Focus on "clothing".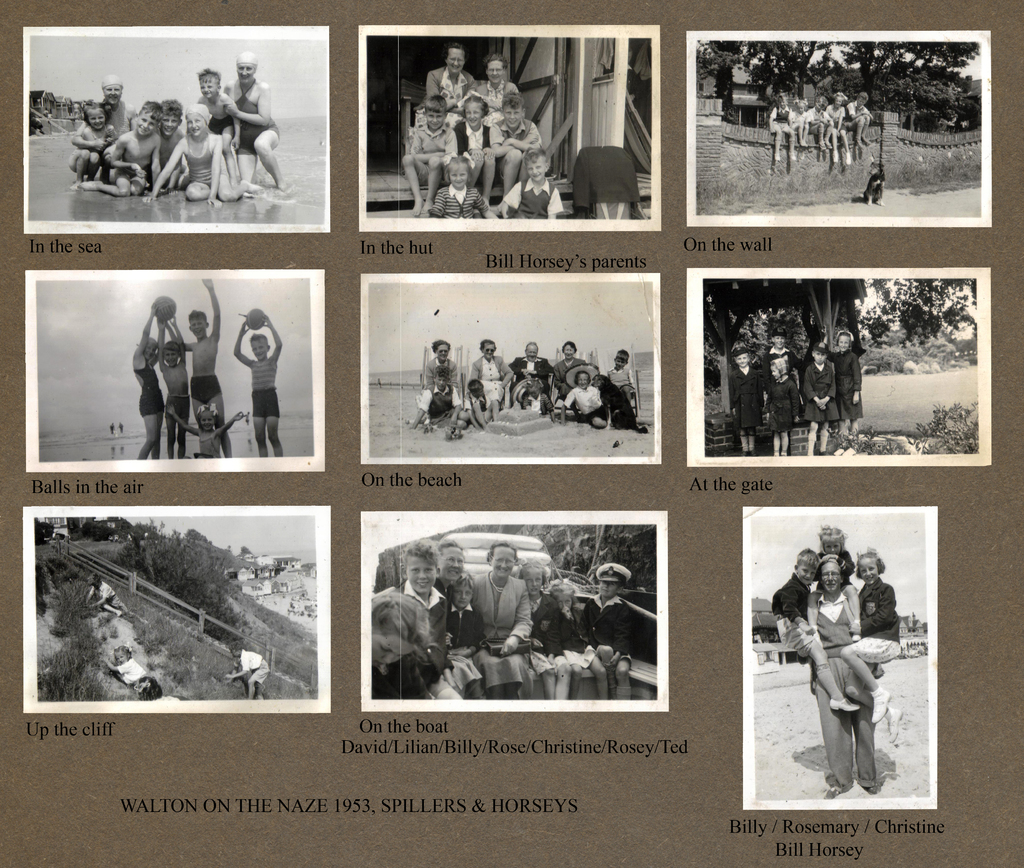
Focused at <bbox>812, 584, 876, 791</bbox>.
